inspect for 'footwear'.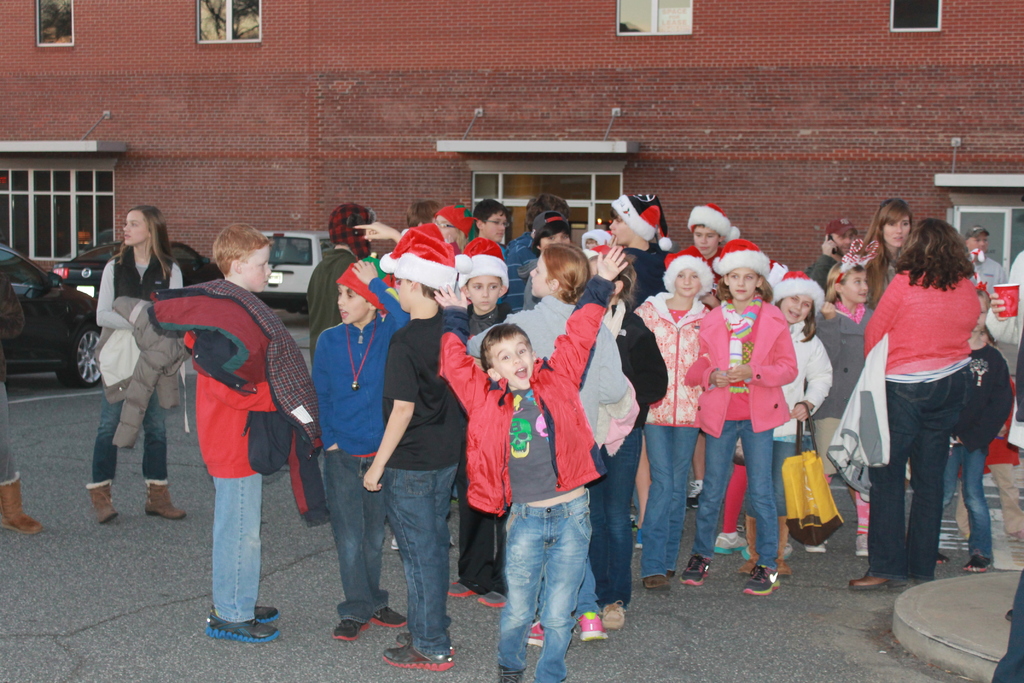
Inspection: [638, 571, 671, 593].
